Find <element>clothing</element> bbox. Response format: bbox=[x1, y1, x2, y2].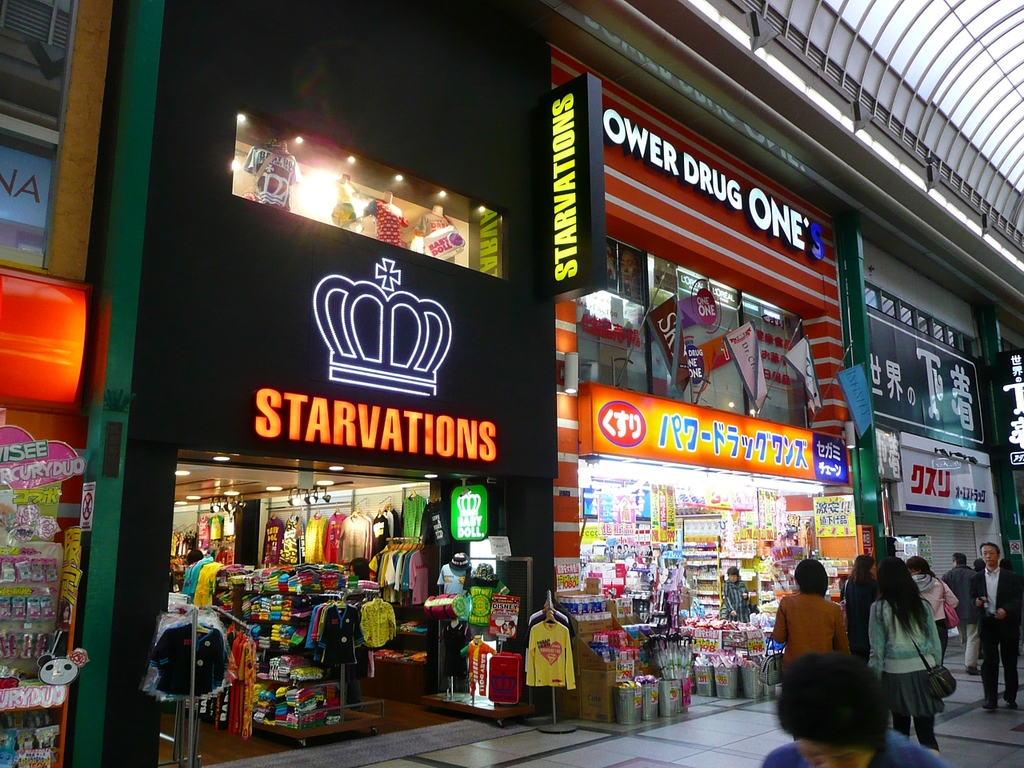
bbox=[765, 597, 862, 679].
